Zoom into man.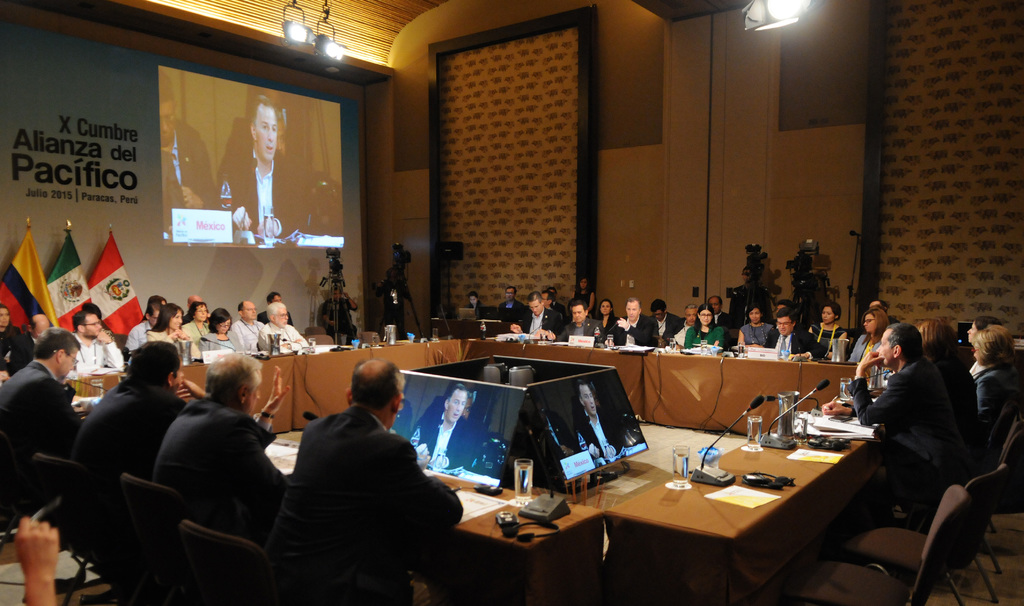
Zoom target: Rect(0, 331, 81, 529).
